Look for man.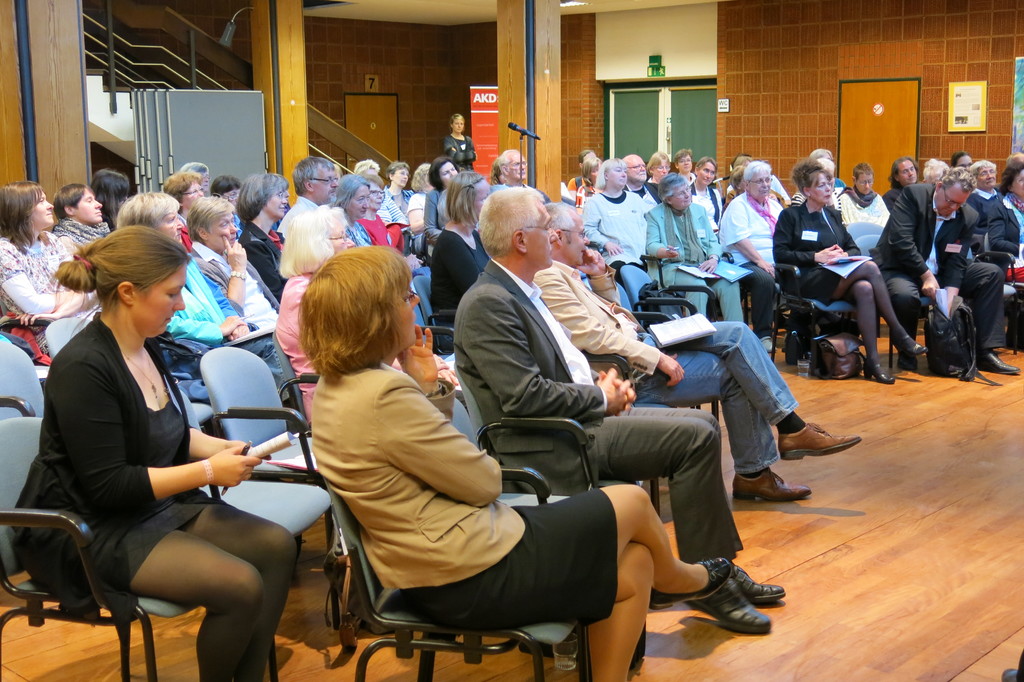
Found: box(451, 183, 787, 633).
